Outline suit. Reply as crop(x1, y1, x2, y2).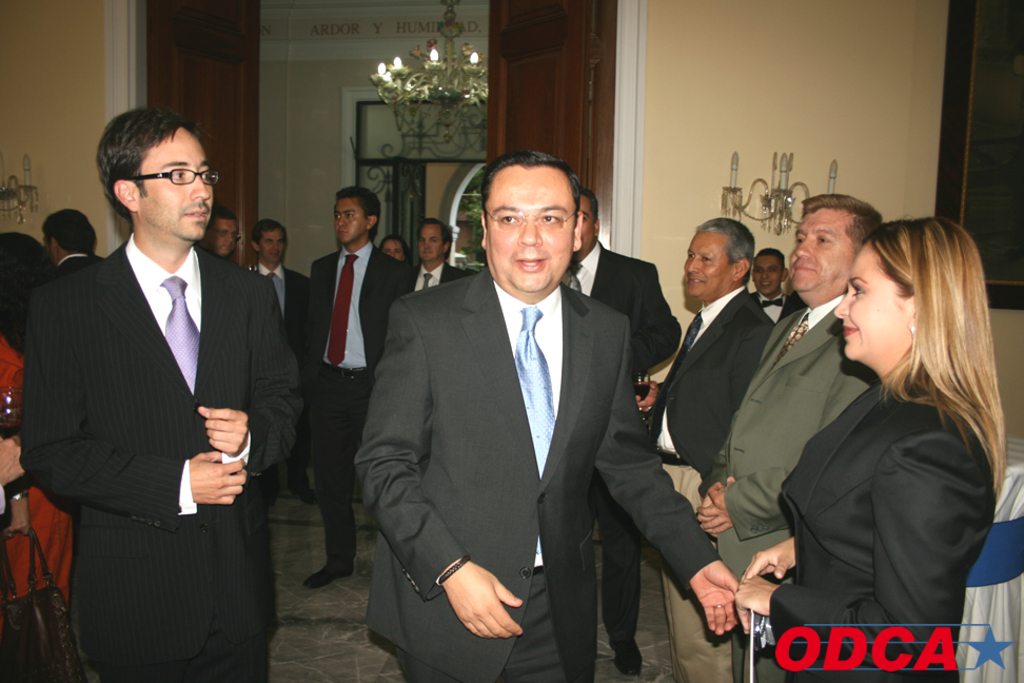
crop(558, 236, 685, 680).
